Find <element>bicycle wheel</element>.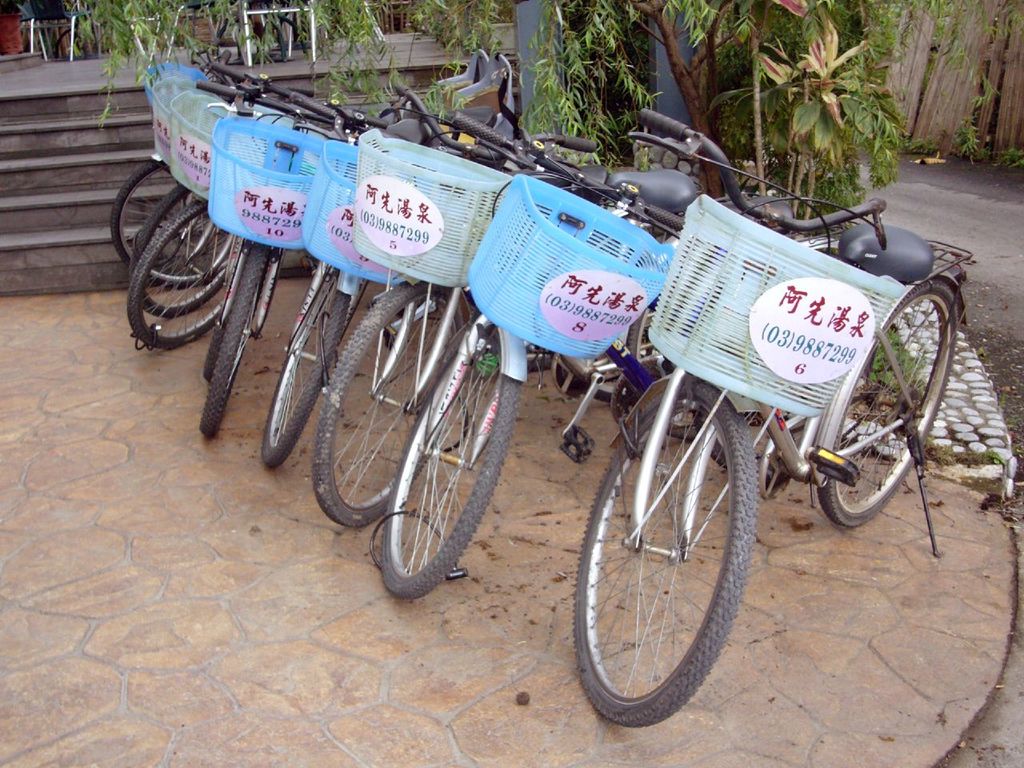
813, 277, 957, 529.
